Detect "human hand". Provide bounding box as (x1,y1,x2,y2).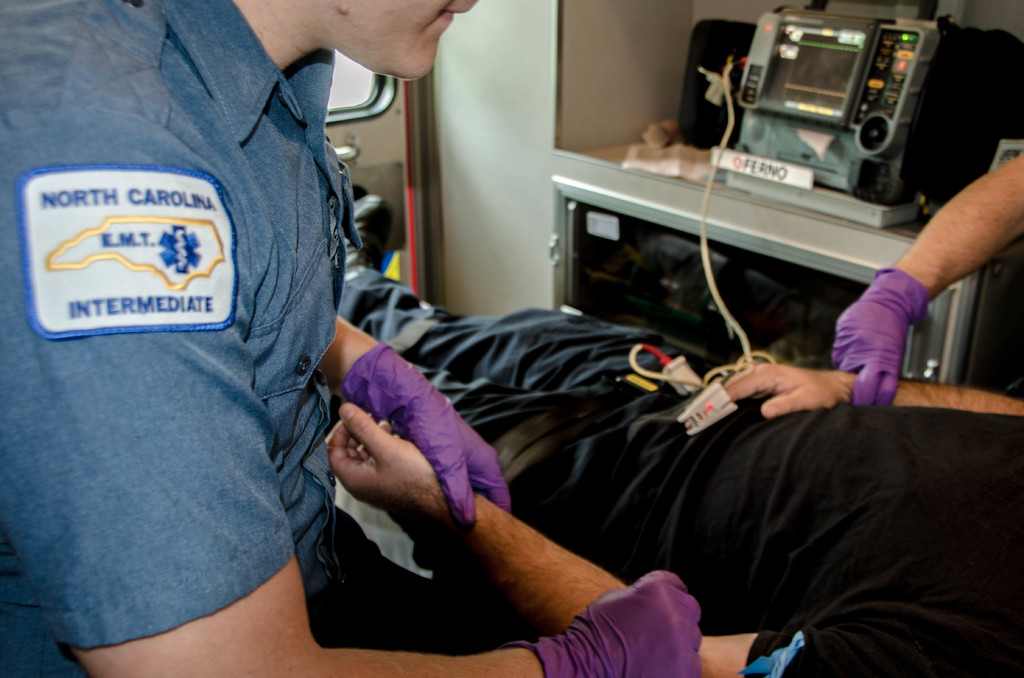
(327,401,438,528).
